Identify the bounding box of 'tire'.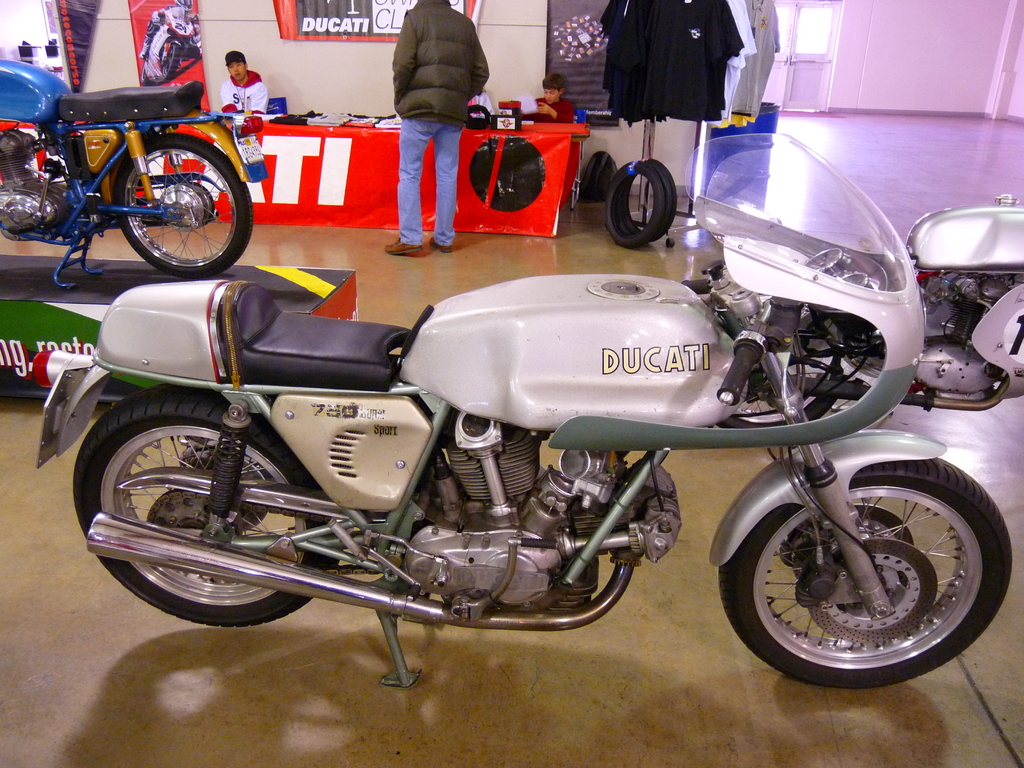
{"left": 115, "top": 132, "right": 253, "bottom": 279}.
